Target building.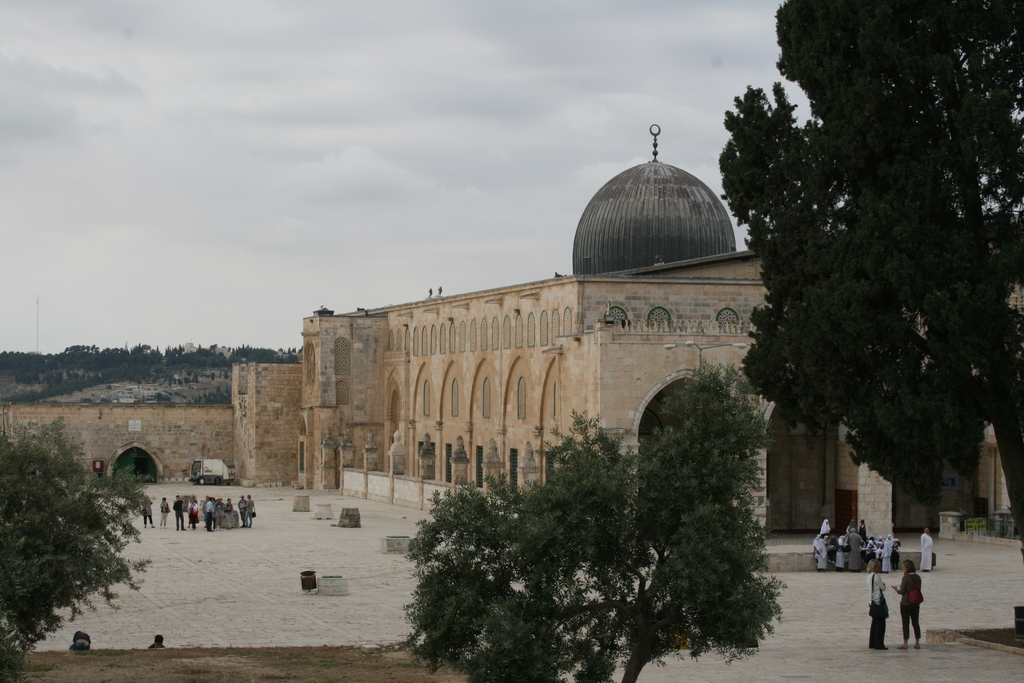
Target region: Rect(229, 124, 1023, 572).
